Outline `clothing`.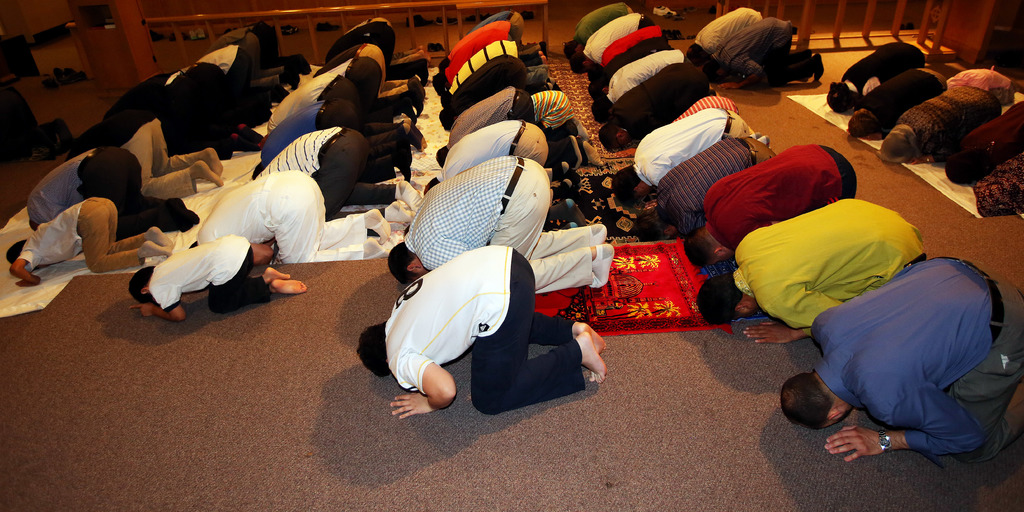
Outline: <bbox>529, 90, 579, 138</bbox>.
